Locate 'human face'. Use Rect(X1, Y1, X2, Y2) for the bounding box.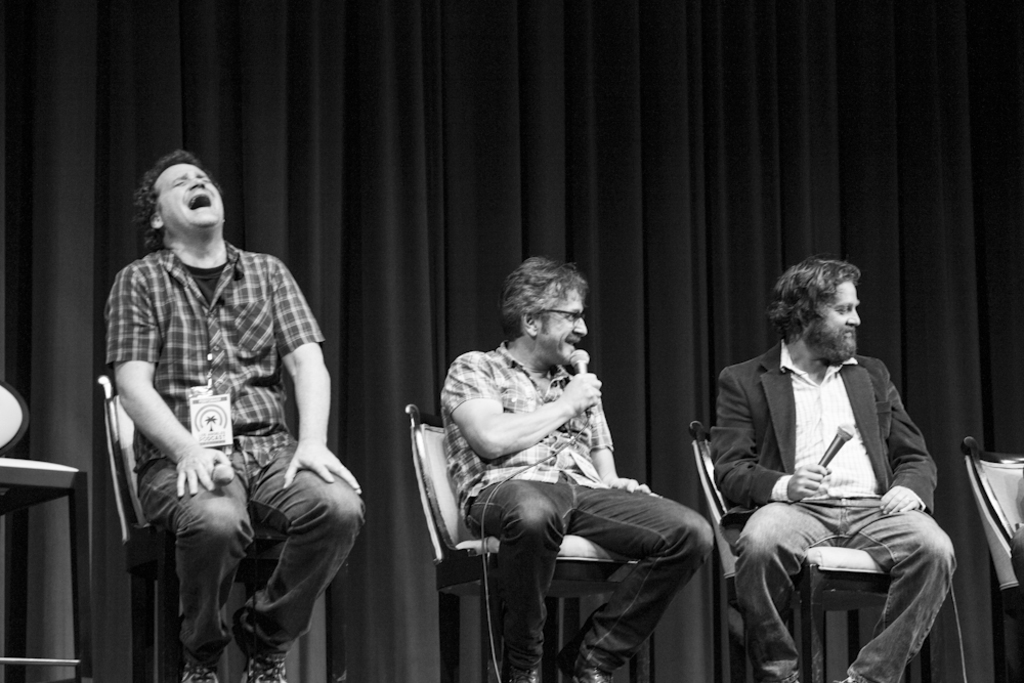
Rect(150, 165, 218, 232).
